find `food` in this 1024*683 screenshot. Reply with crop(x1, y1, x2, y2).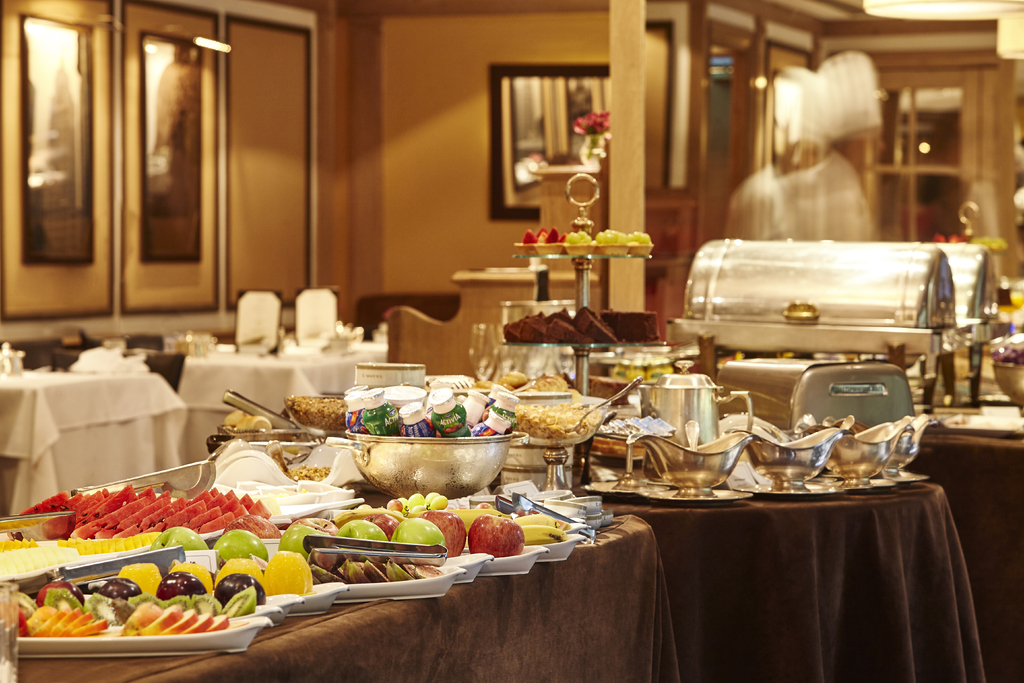
crop(285, 395, 348, 432).
